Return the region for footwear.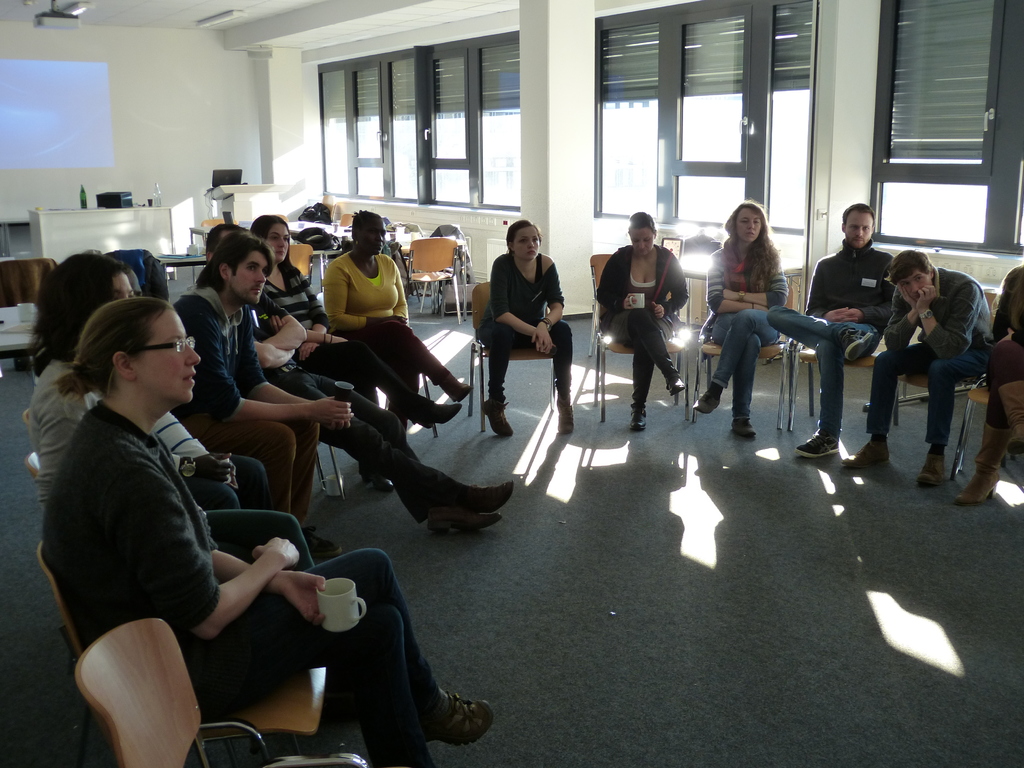
(994,374,1023,452).
